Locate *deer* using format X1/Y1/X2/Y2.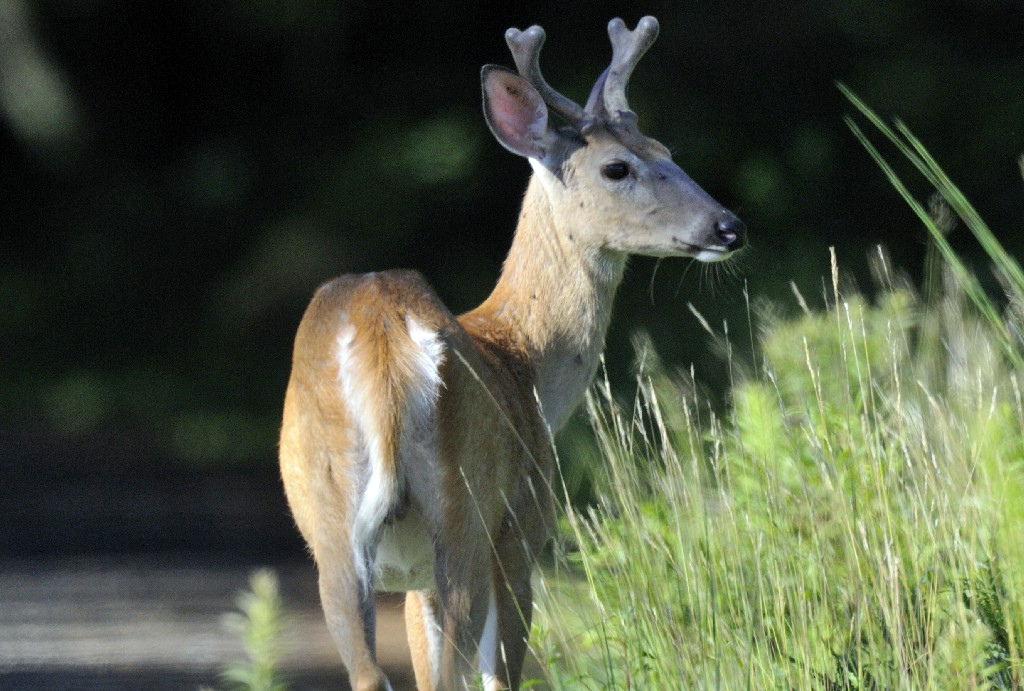
277/14/743/690.
